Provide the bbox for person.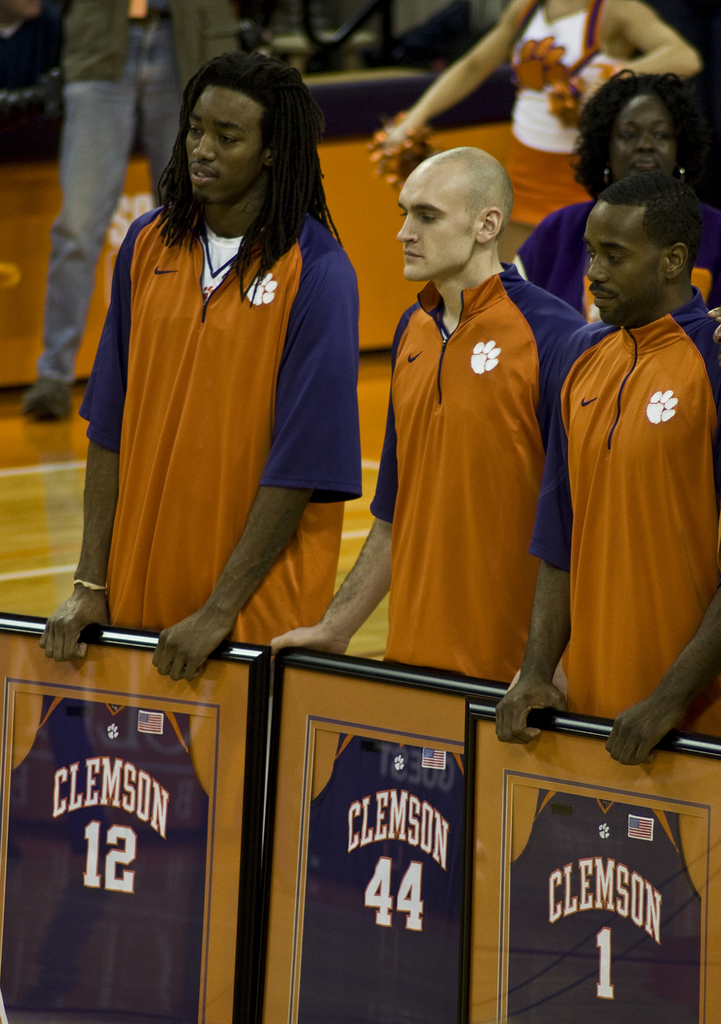
34:62:361:676.
